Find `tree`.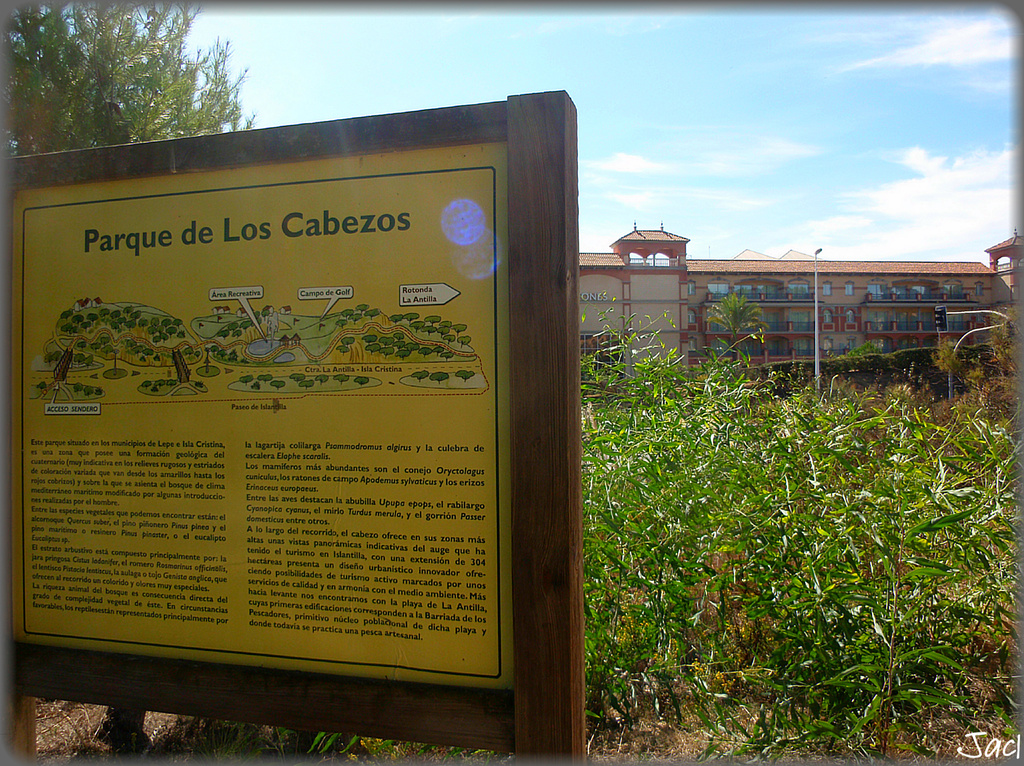
bbox=[367, 347, 378, 350].
